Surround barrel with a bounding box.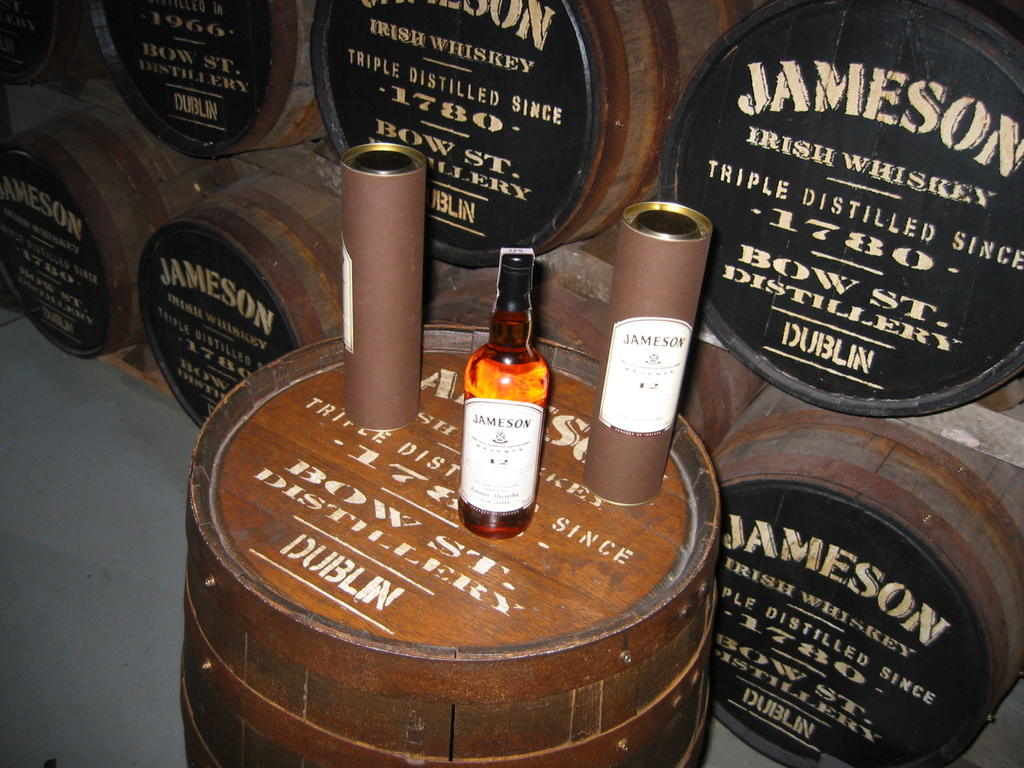
crop(0, 104, 216, 357).
